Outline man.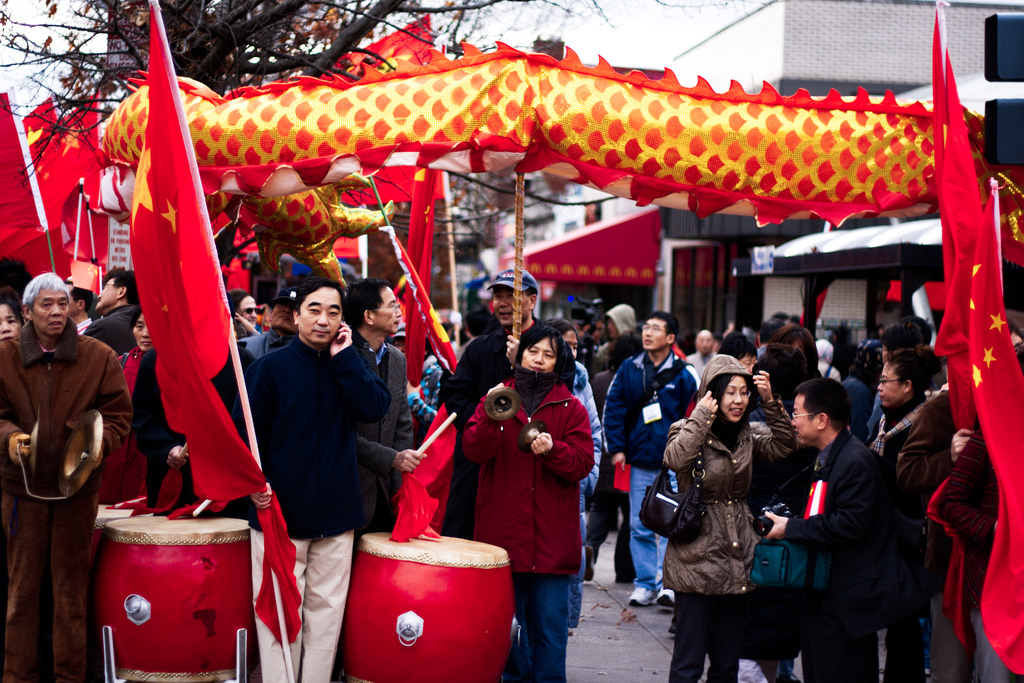
Outline: left=442, top=266, right=579, bottom=539.
